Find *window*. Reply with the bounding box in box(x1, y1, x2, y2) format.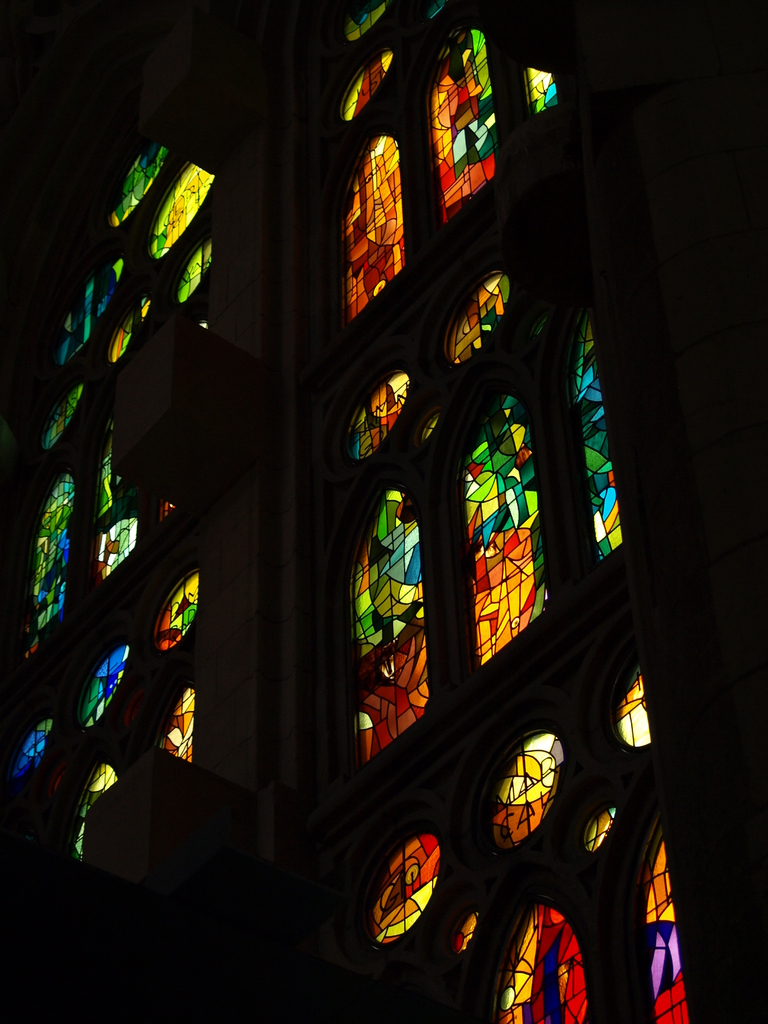
box(25, 721, 58, 777).
